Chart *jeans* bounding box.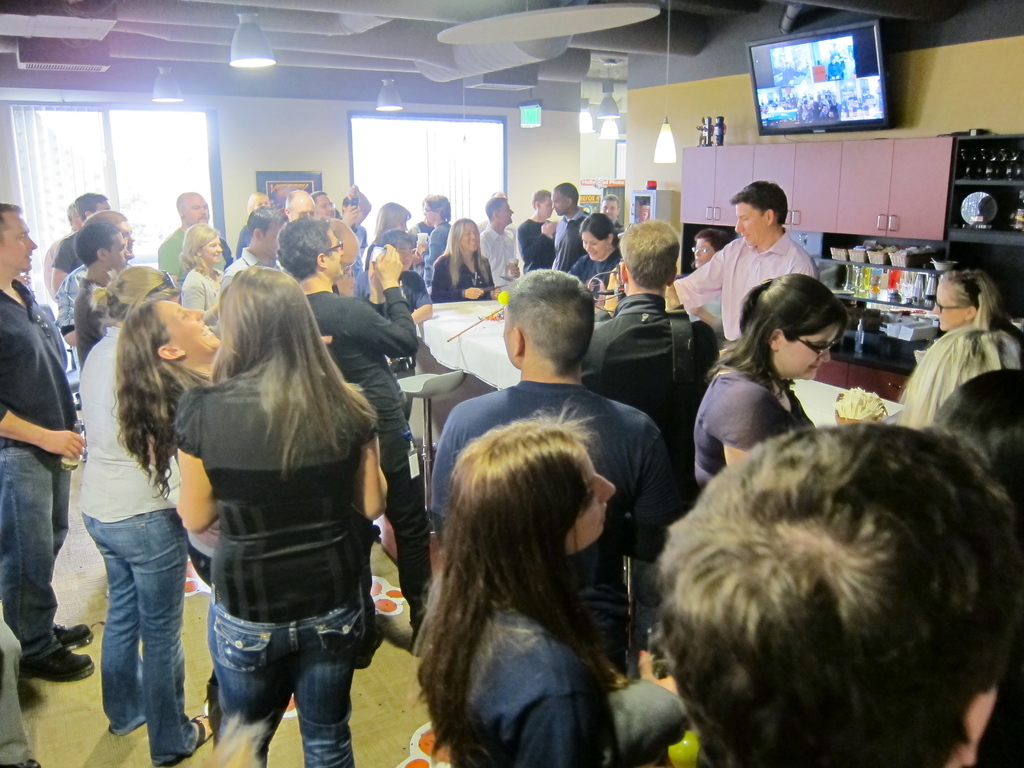
Charted: (0, 450, 68, 656).
